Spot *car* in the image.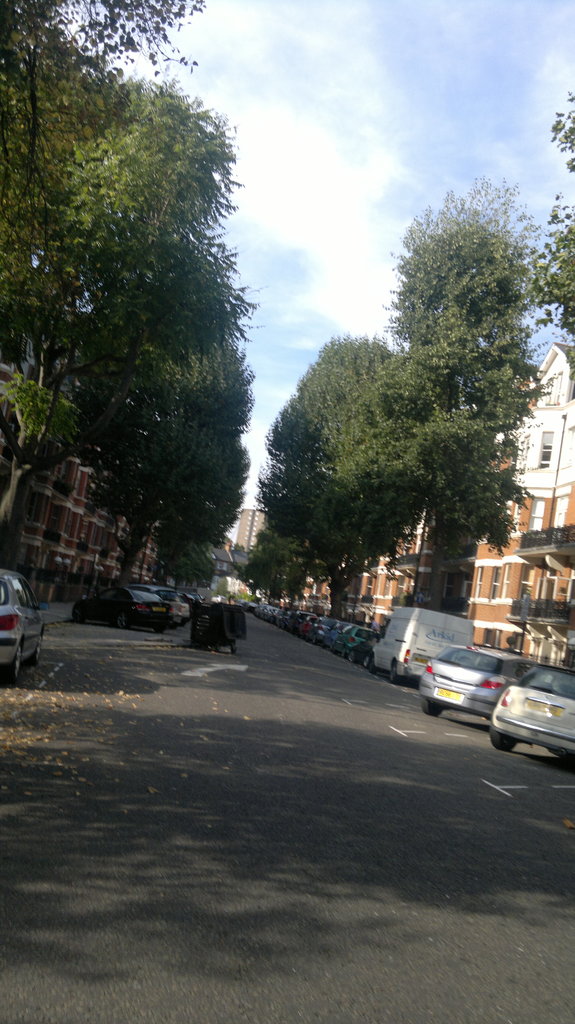
*car* found at [0,564,43,675].
